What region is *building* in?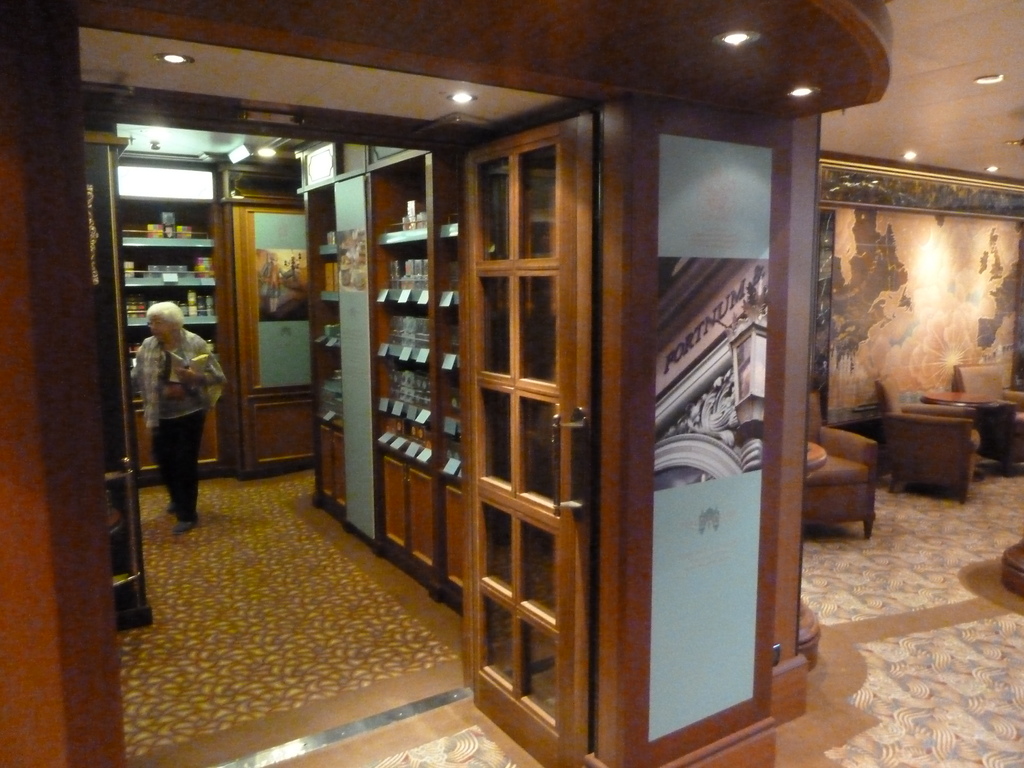
bbox=[0, 0, 1020, 767].
